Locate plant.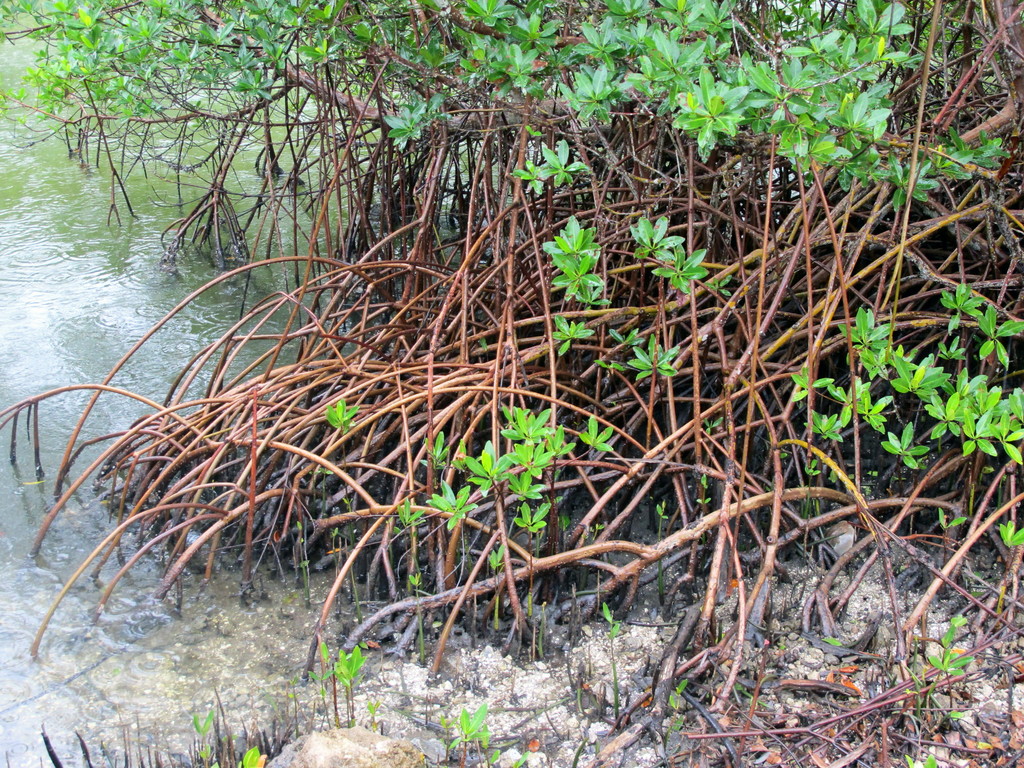
Bounding box: [x1=497, y1=405, x2=550, y2=447].
